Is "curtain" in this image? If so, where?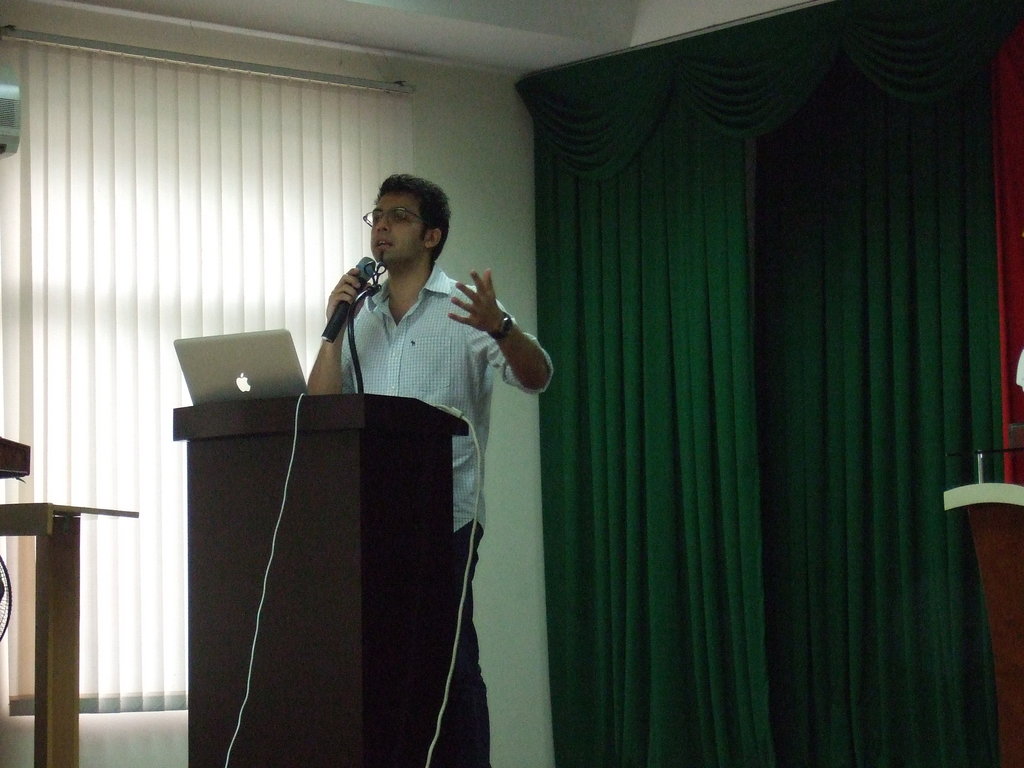
Yes, at rect(0, 98, 419, 704).
